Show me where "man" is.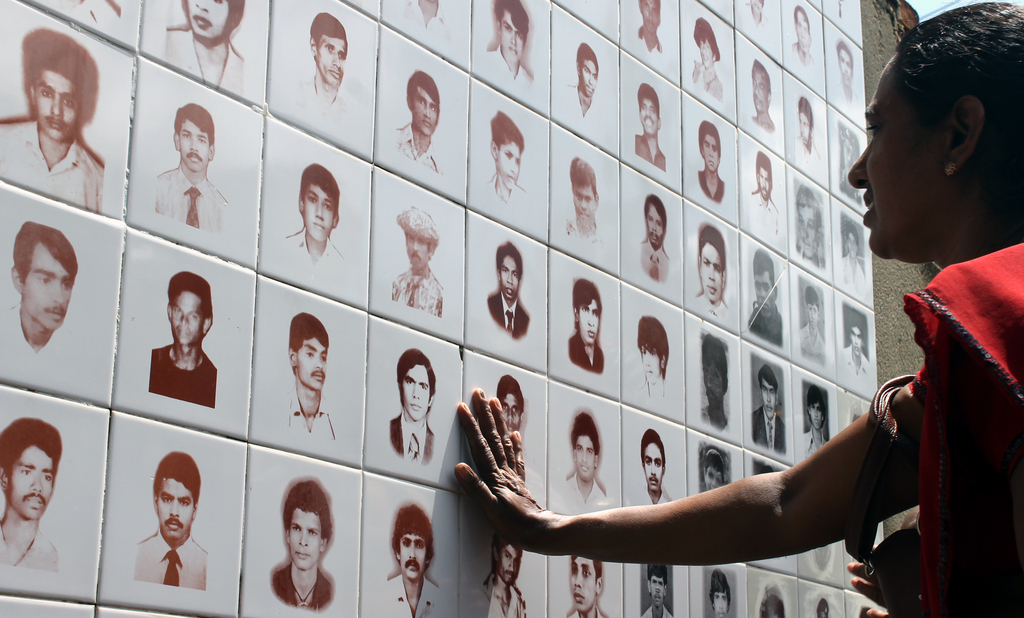
"man" is at left=826, top=38, right=860, bottom=109.
